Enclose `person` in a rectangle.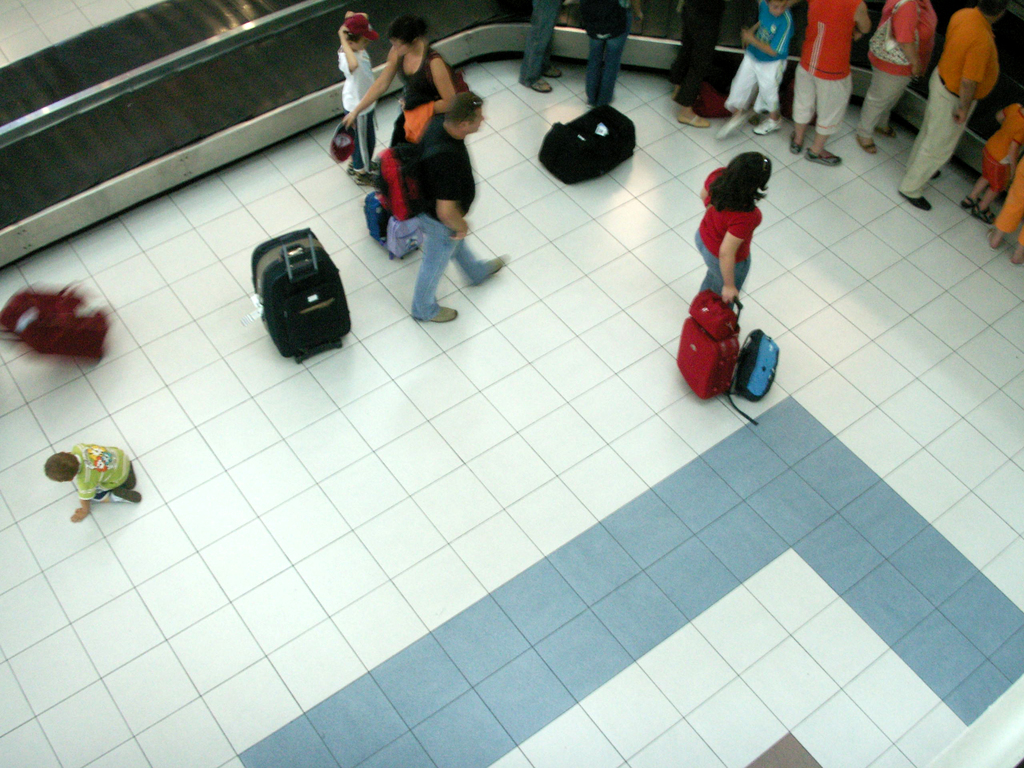
(x1=895, y1=0, x2=1010, y2=216).
